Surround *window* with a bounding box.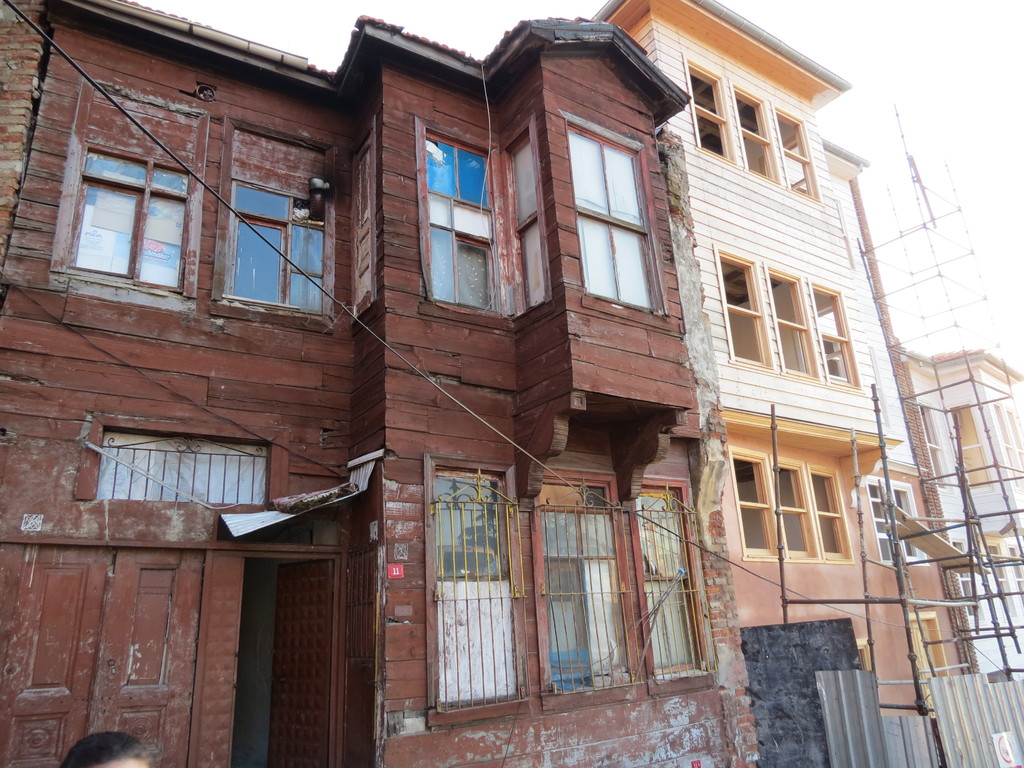
[761, 268, 819, 379].
